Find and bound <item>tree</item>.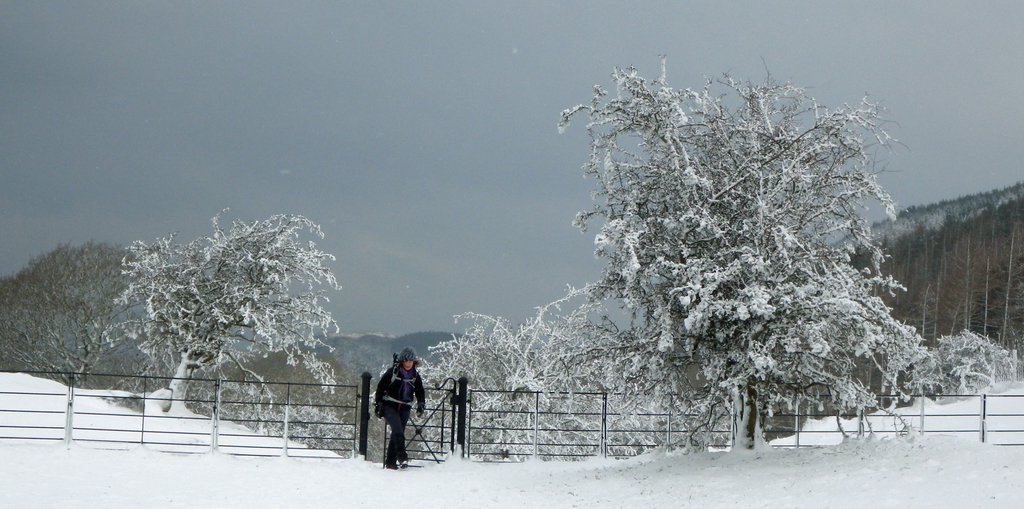
Bound: (left=565, top=54, right=918, bottom=432).
